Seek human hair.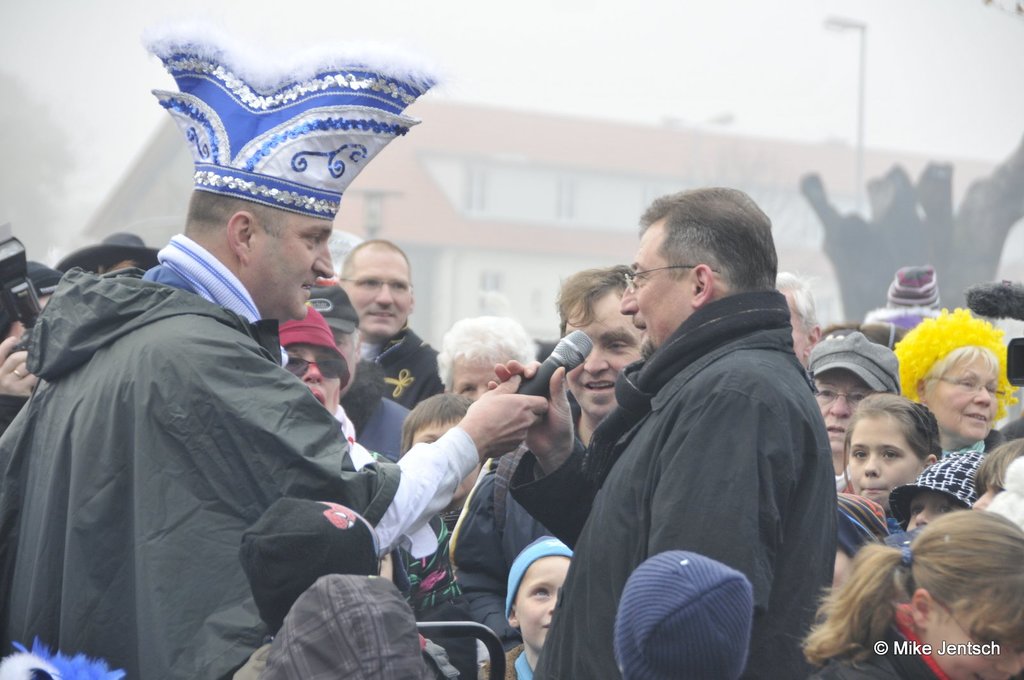
bbox=(340, 239, 408, 281).
